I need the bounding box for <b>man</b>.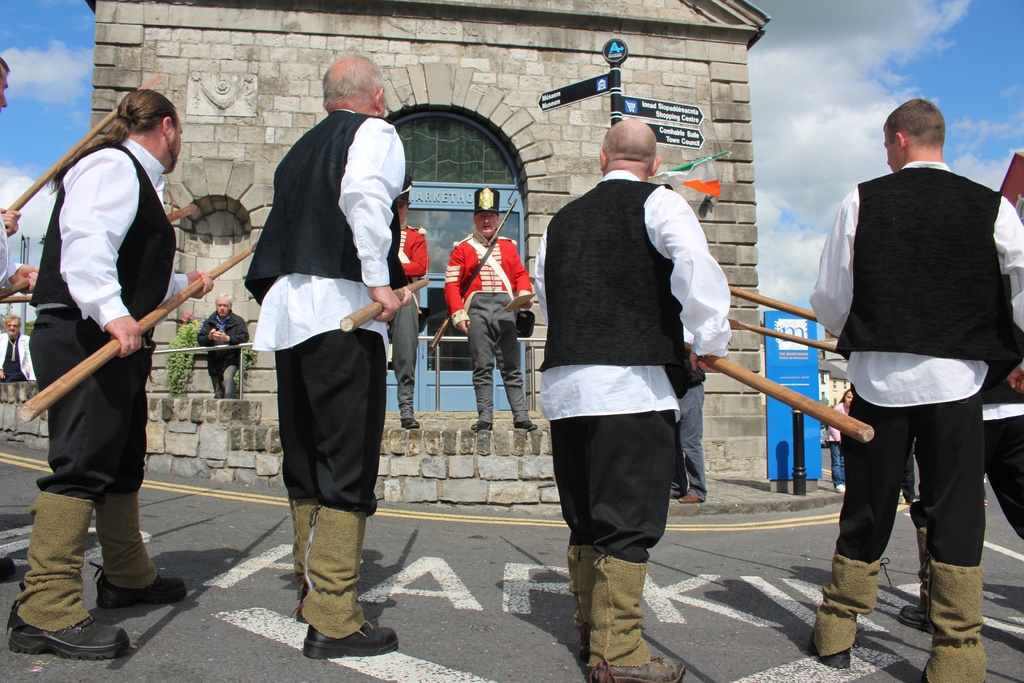
Here it is: rect(246, 51, 407, 663).
